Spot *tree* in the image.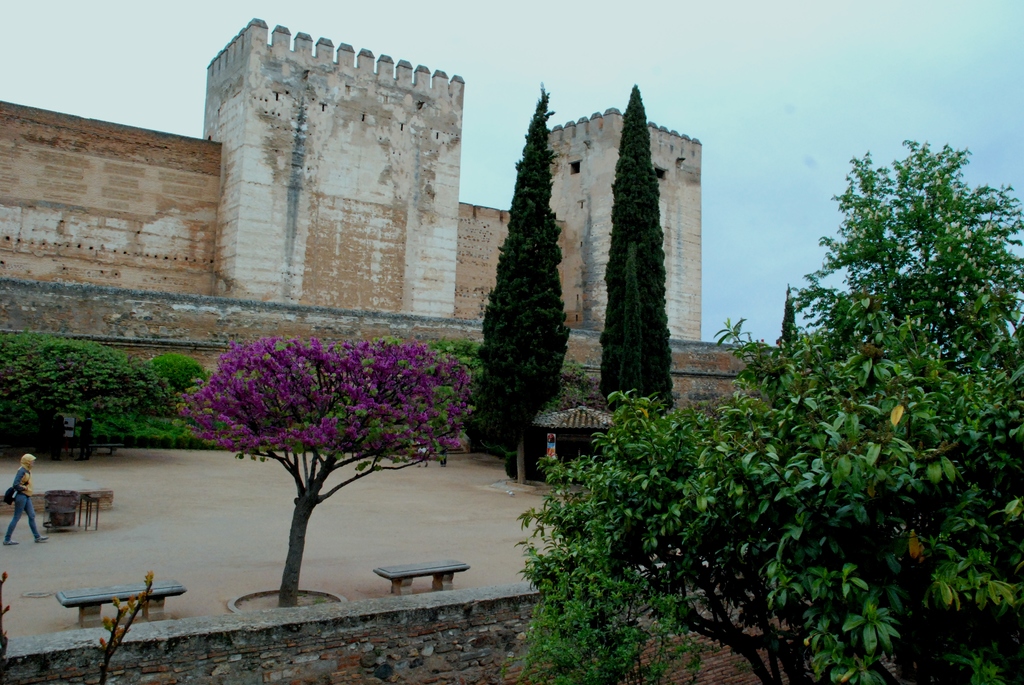
*tree* found at x1=596 y1=75 x2=673 y2=409.
